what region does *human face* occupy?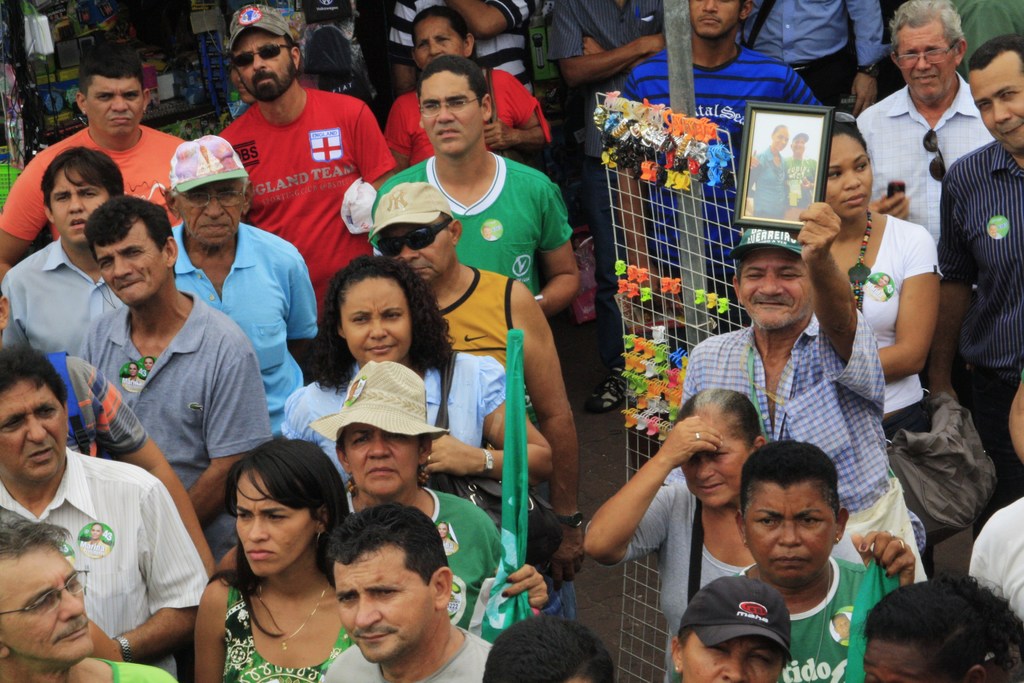
[x1=234, y1=472, x2=315, y2=579].
